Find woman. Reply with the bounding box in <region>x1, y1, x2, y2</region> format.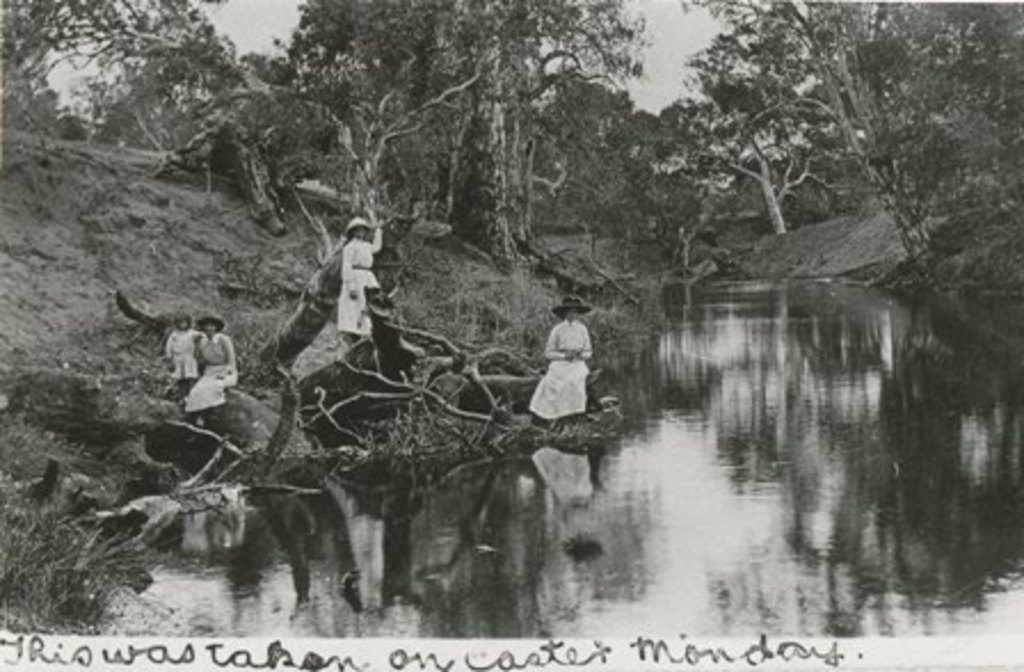
<region>336, 217, 393, 352</region>.
